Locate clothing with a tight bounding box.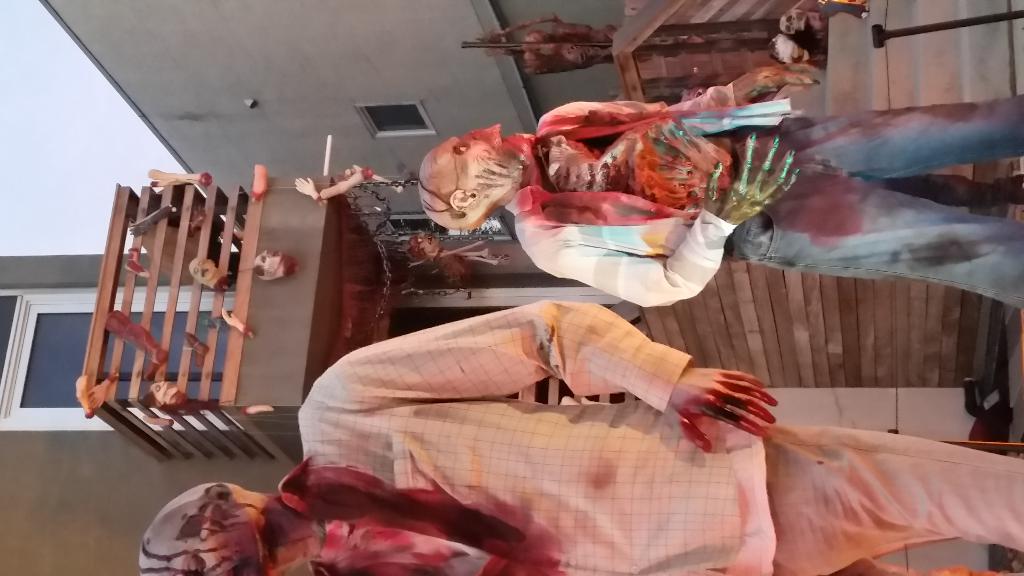
box=[499, 93, 1023, 301].
